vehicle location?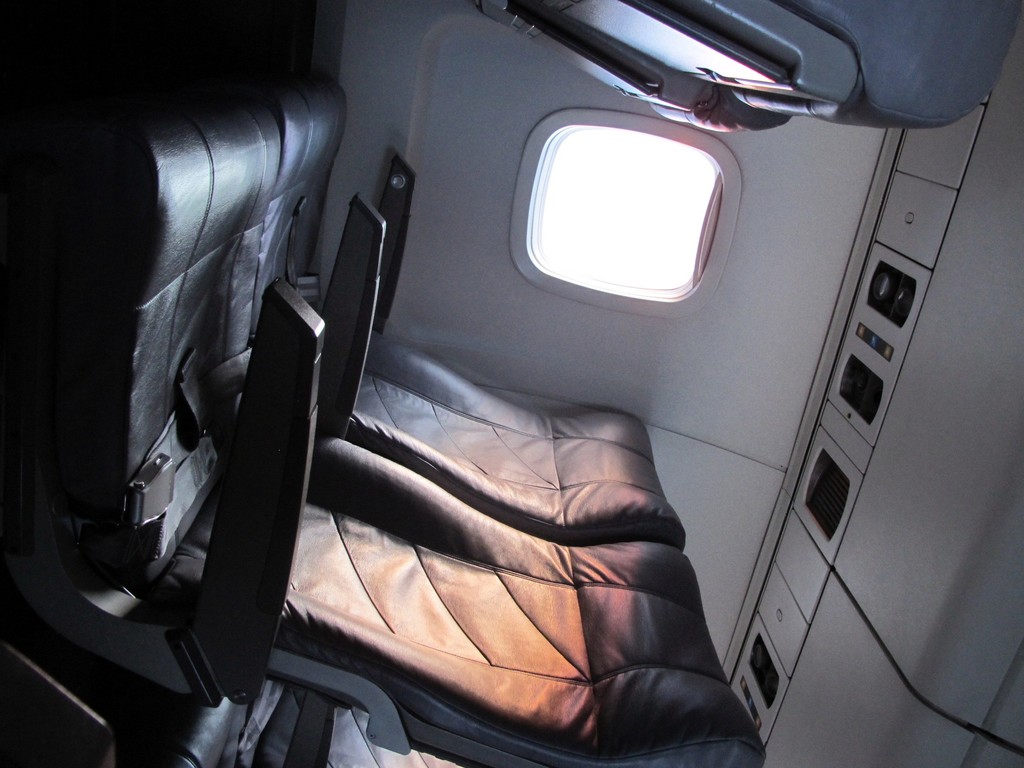
select_region(0, 0, 1023, 767)
